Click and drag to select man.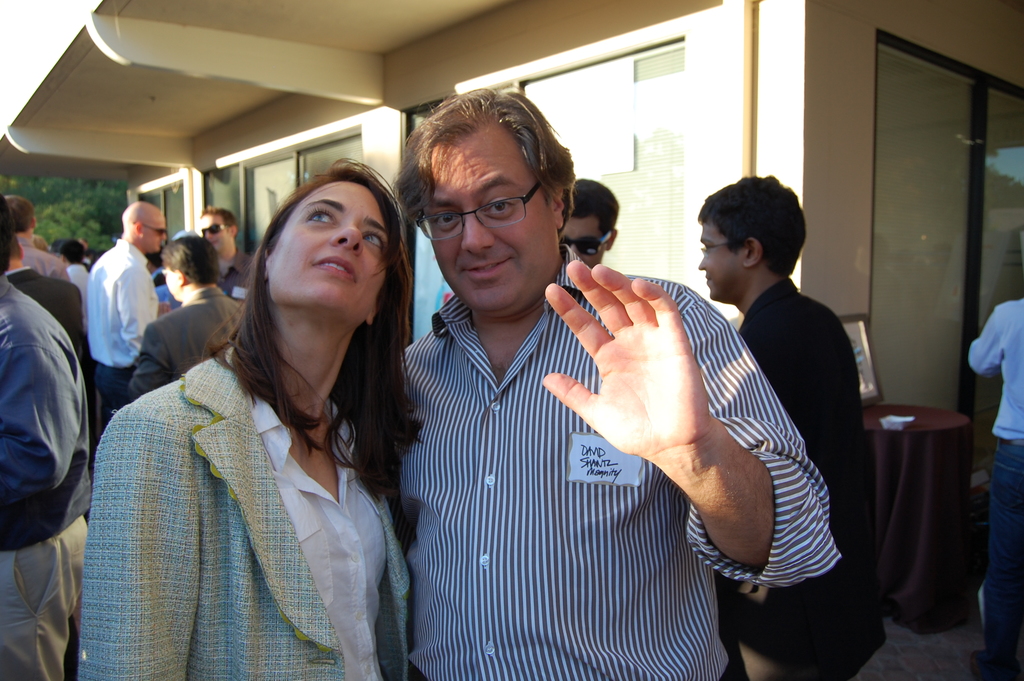
Selection: bbox(3, 195, 72, 280).
